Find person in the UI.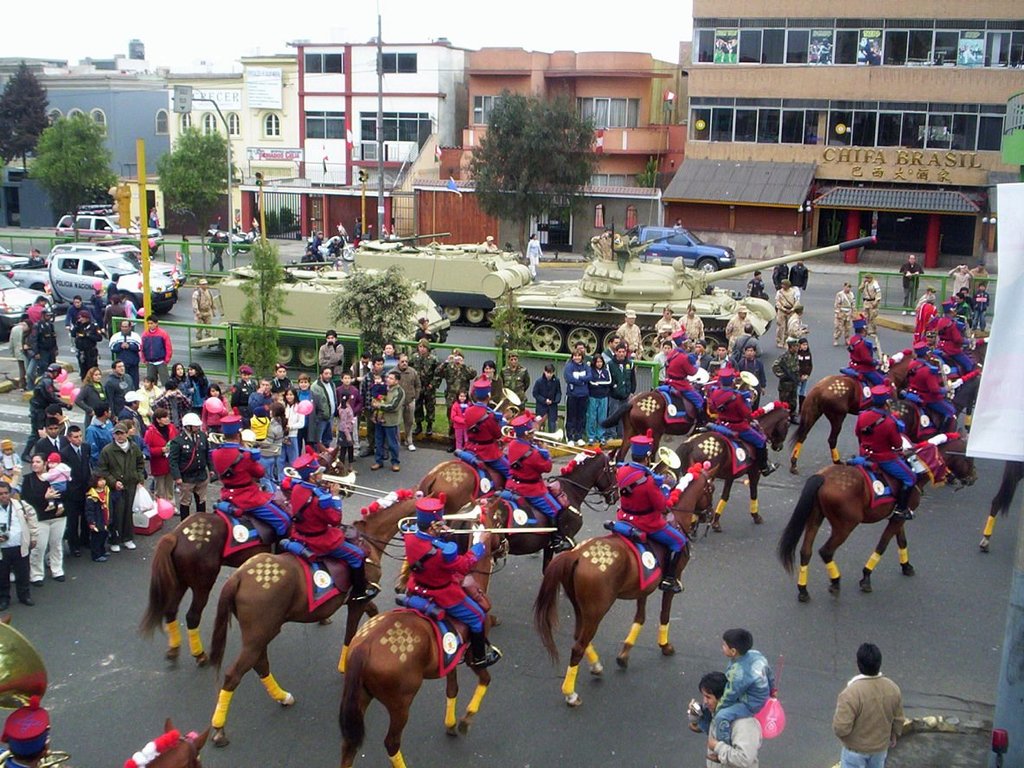
UI element at locate(0, 479, 38, 609).
